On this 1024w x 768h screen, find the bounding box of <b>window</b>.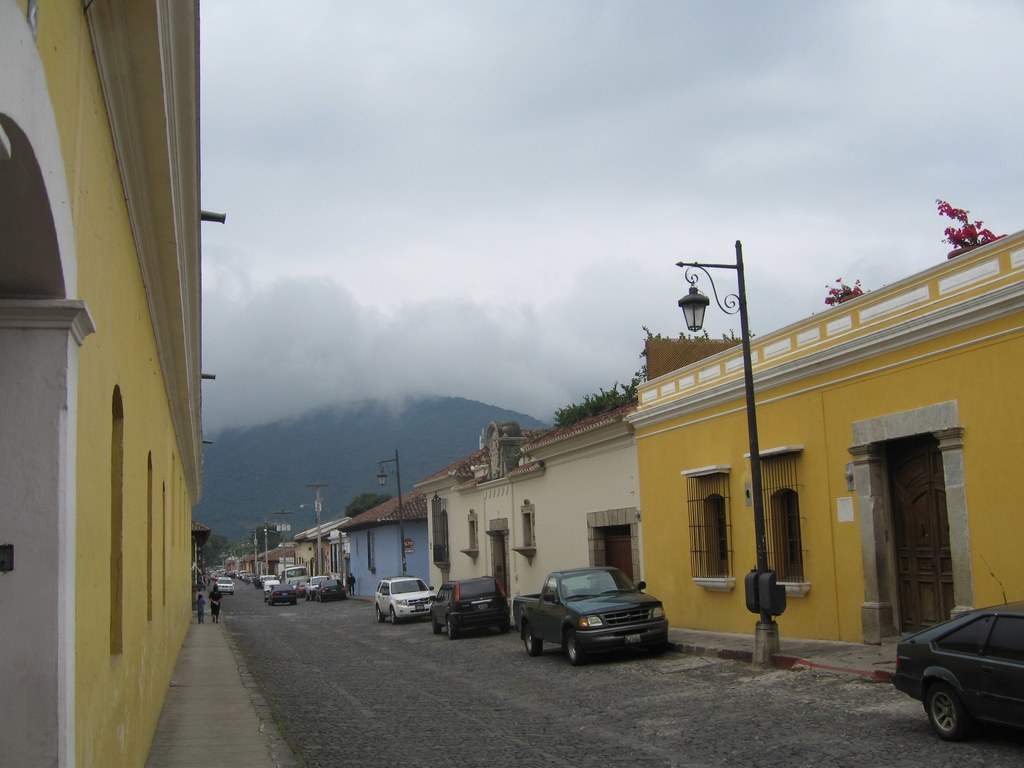
Bounding box: {"x1": 739, "y1": 447, "x2": 813, "y2": 602}.
